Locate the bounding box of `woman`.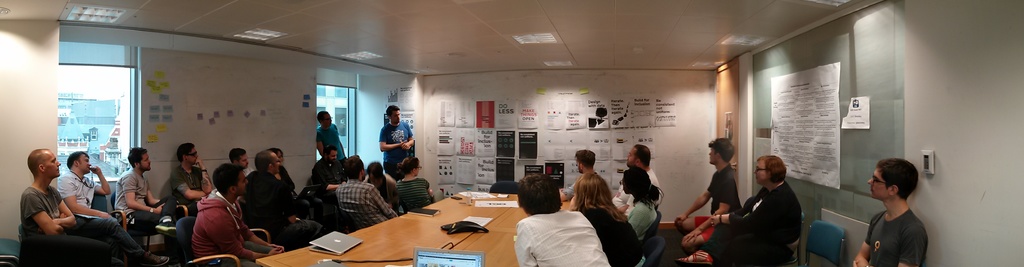
Bounding box: 392/155/436/212.
